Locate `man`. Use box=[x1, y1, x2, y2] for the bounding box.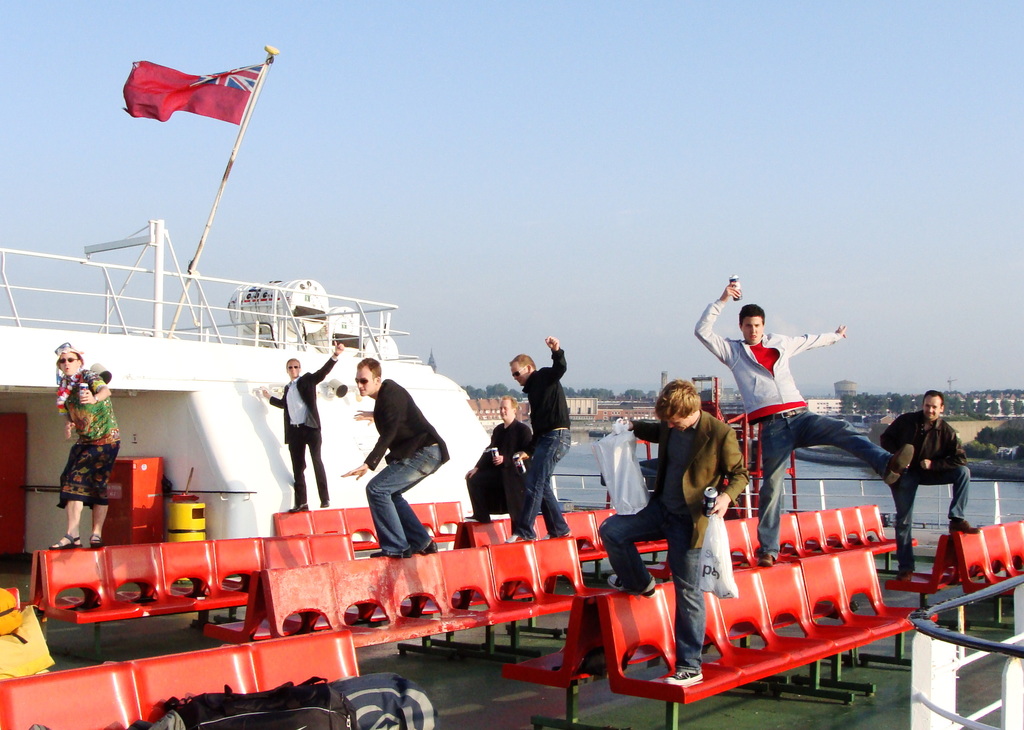
box=[262, 341, 348, 519].
